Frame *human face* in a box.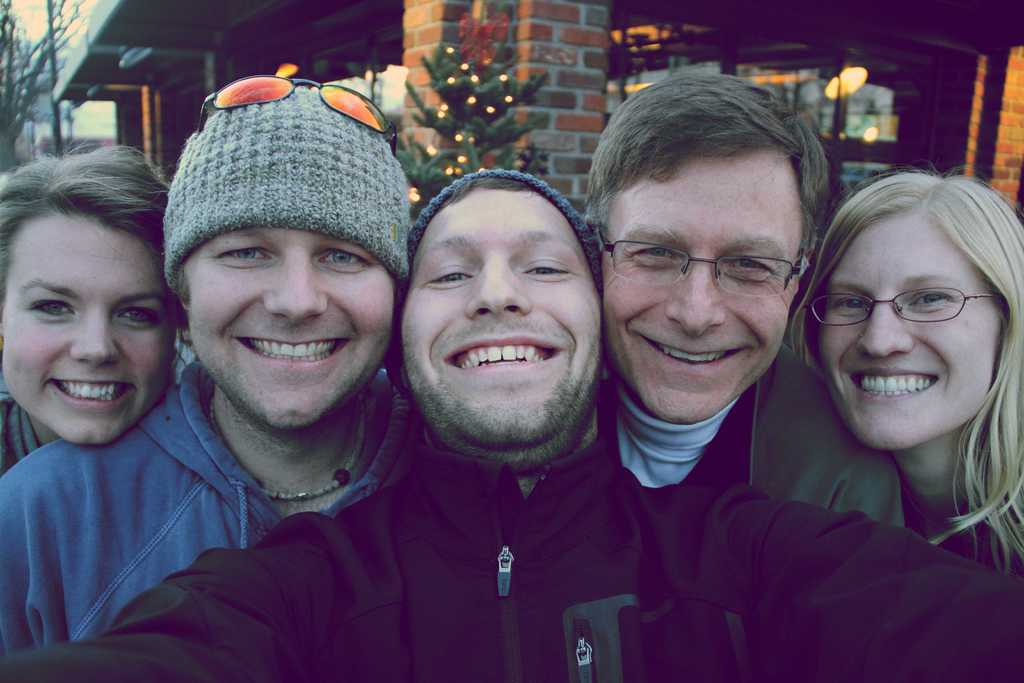
crop(0, 212, 175, 446).
